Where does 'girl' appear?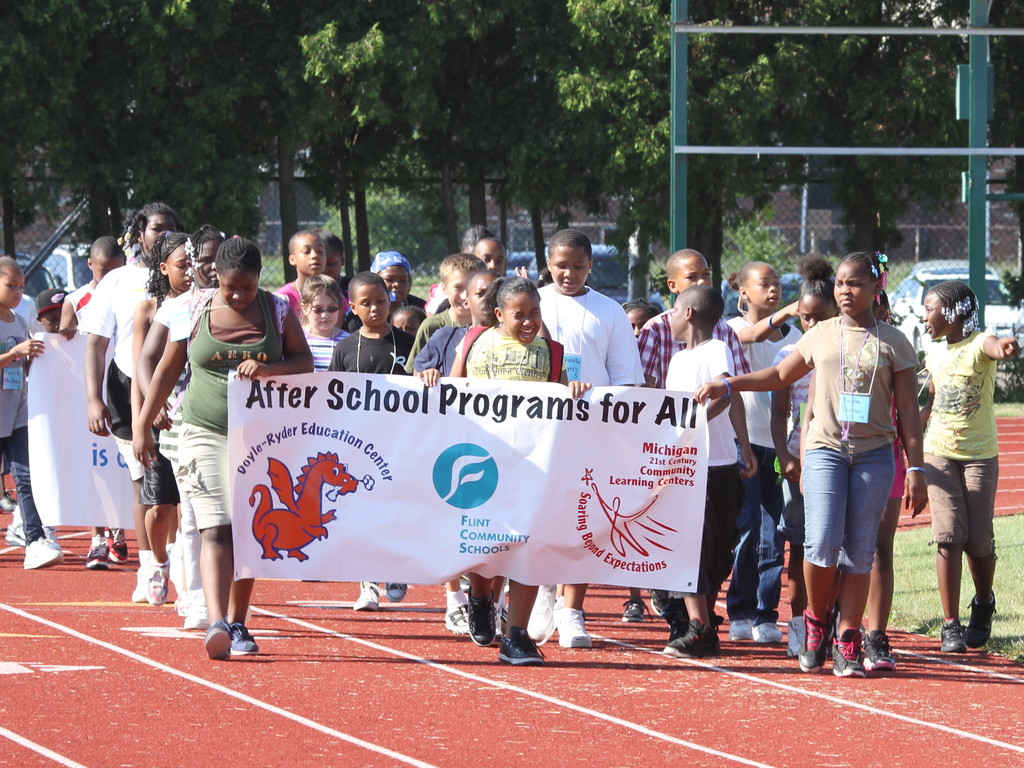
Appears at region(77, 207, 179, 596).
